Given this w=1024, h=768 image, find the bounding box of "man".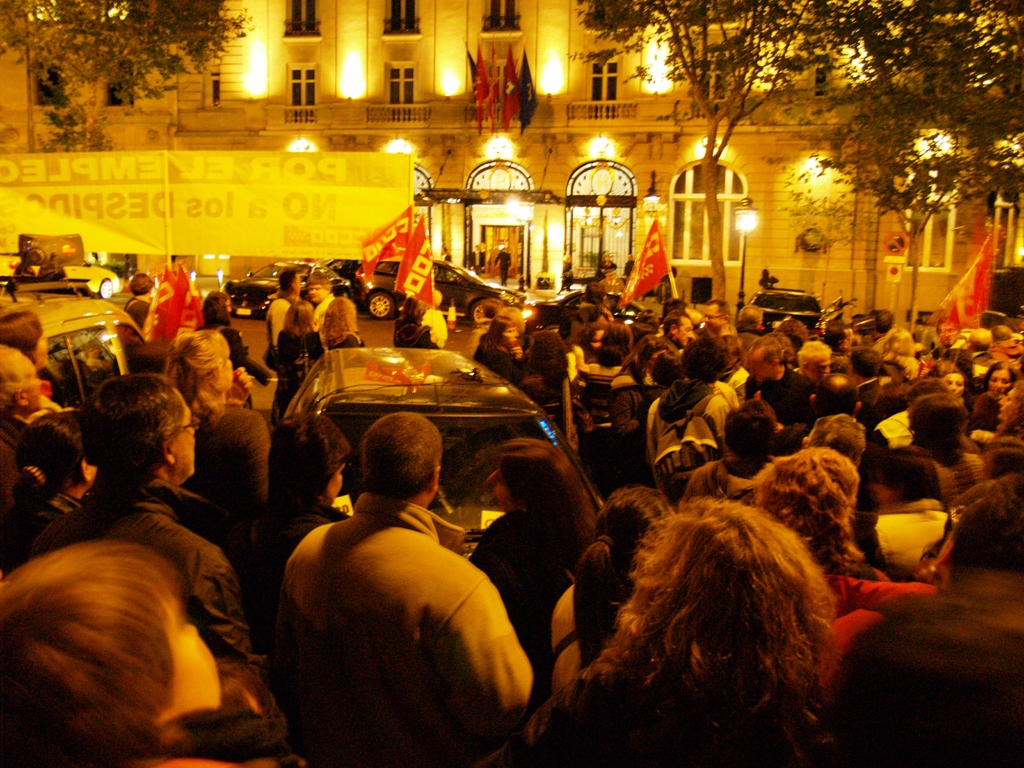
detection(888, 390, 982, 504).
